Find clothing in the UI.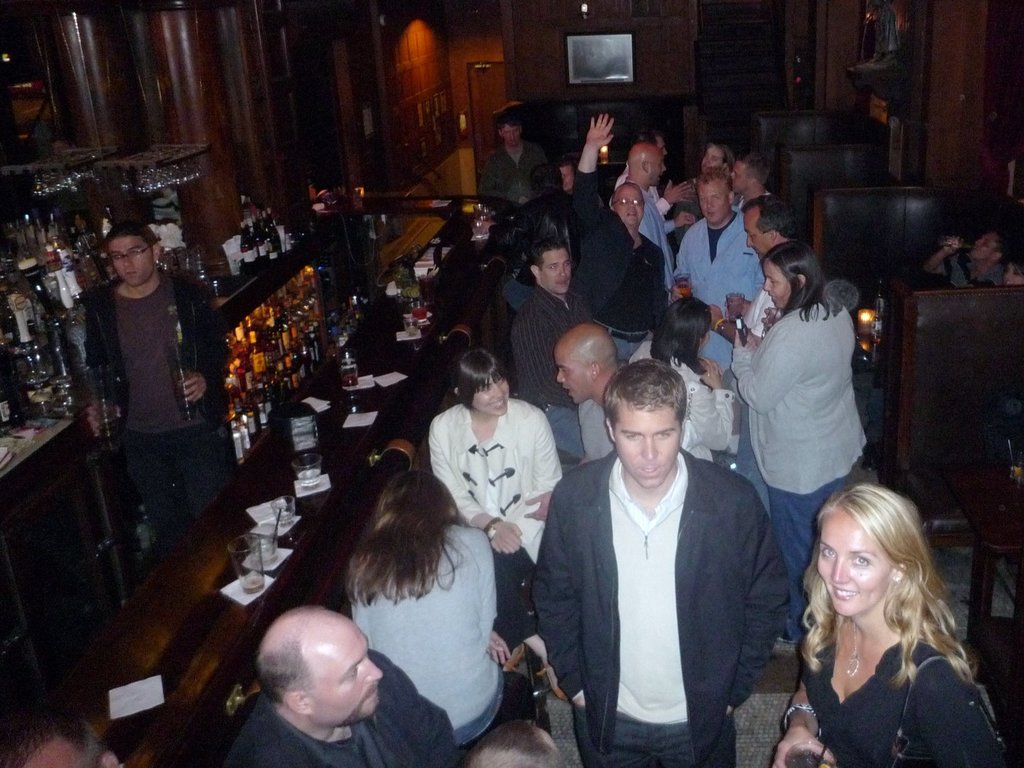
UI element at detection(735, 188, 772, 212).
